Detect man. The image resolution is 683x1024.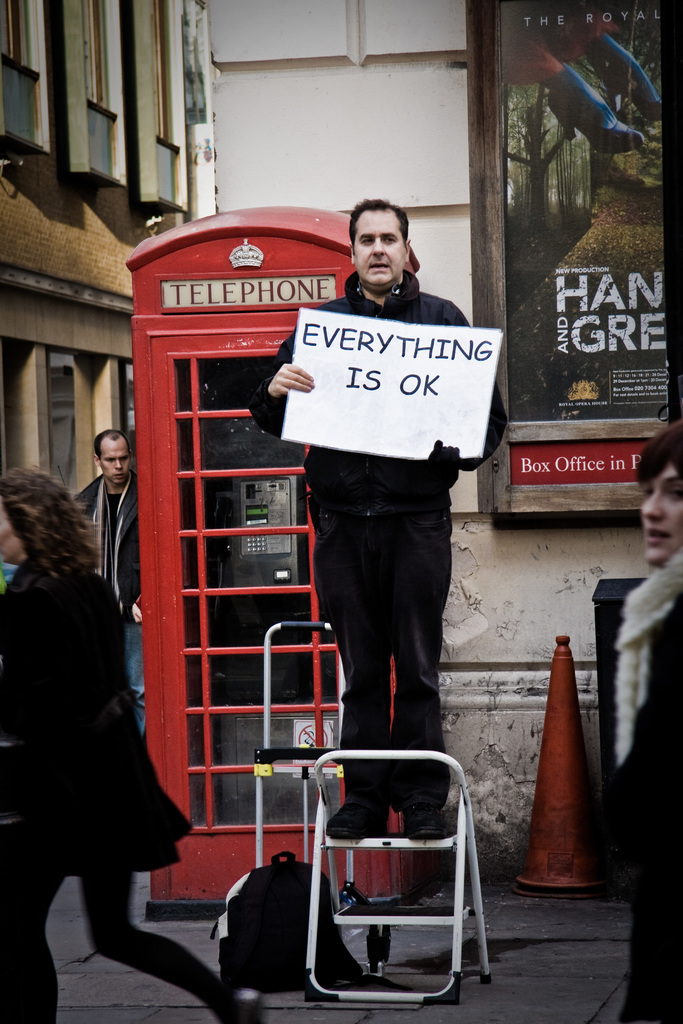
BBox(70, 426, 145, 729).
